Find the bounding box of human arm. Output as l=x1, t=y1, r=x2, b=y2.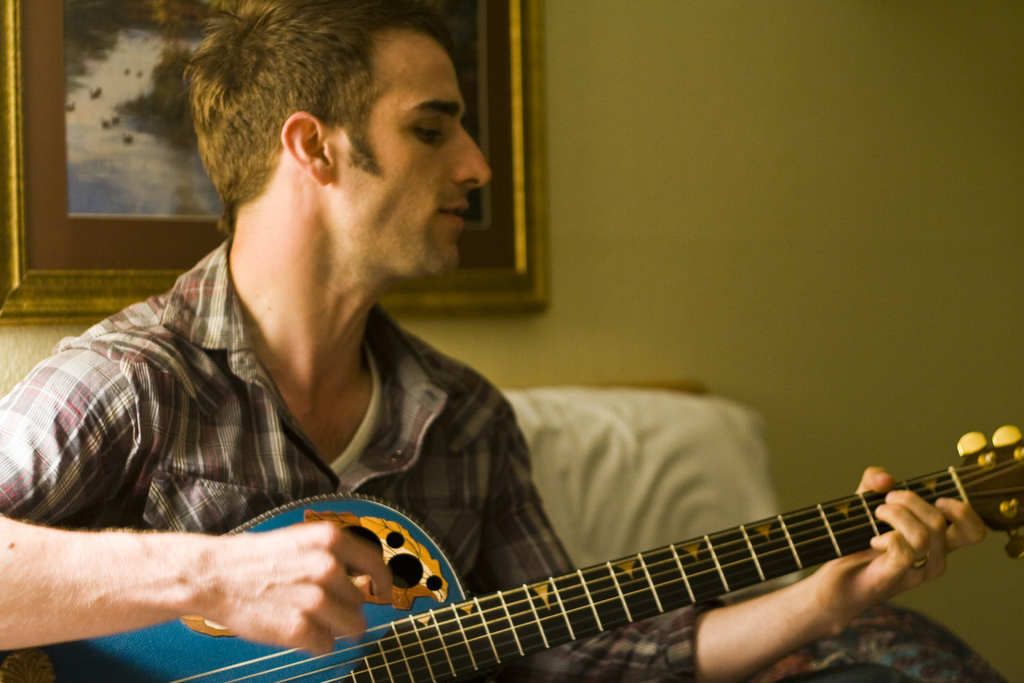
l=0, t=292, r=401, b=661.
